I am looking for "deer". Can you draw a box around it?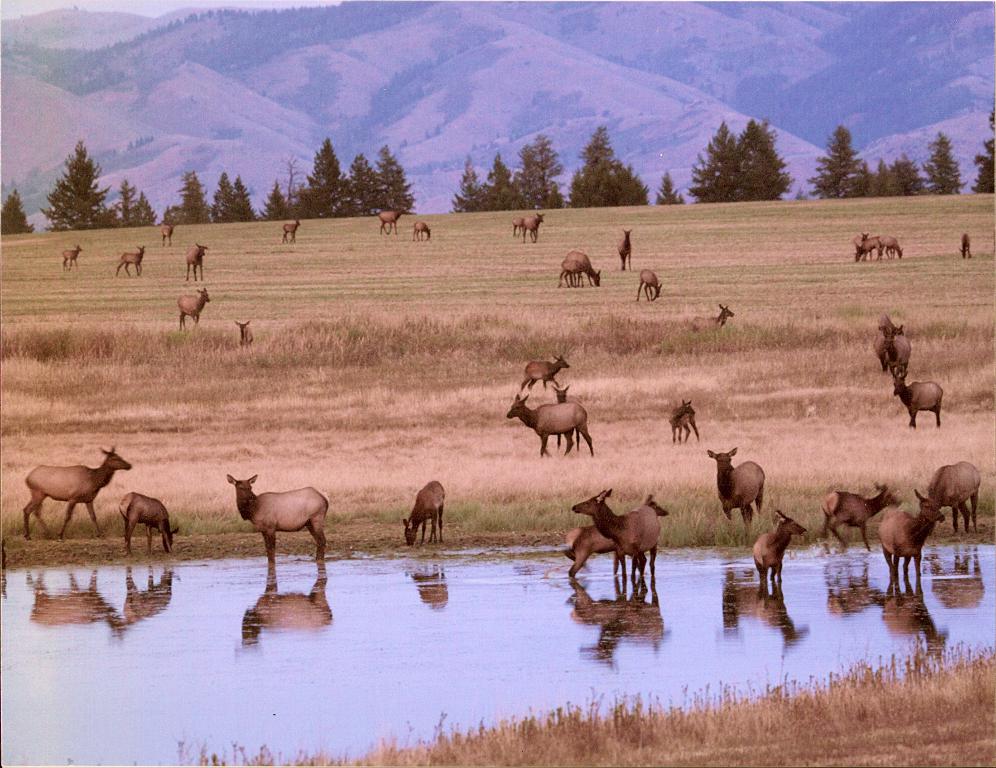
Sure, the bounding box is bbox(890, 365, 944, 425).
